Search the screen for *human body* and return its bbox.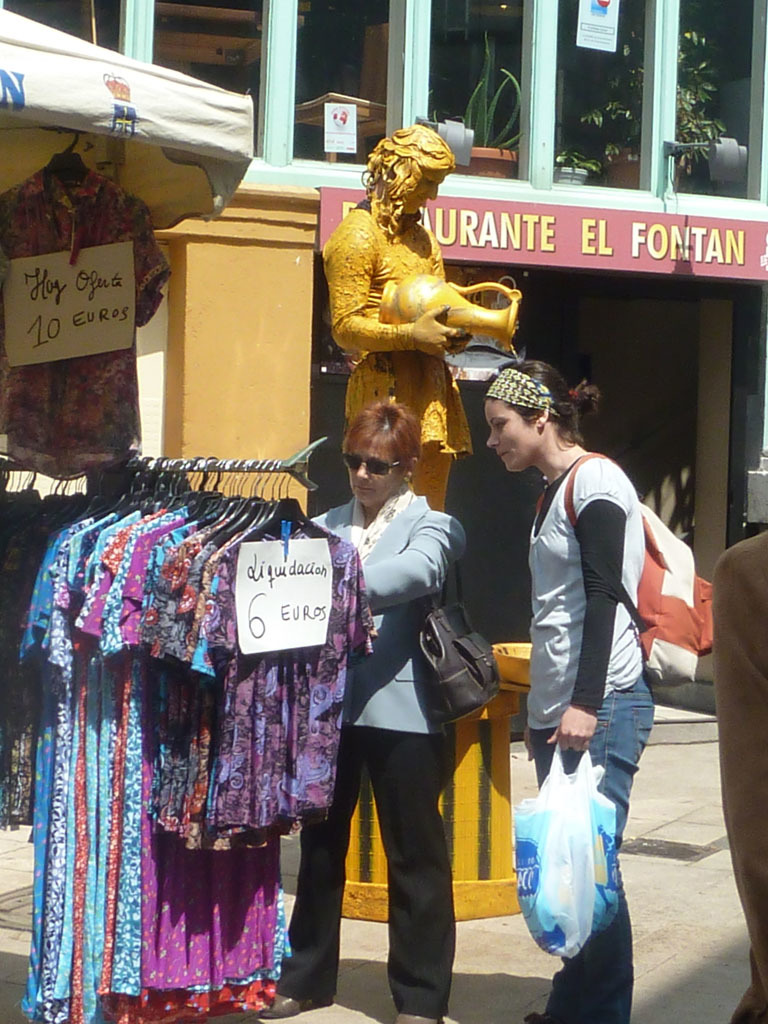
Found: 337:127:466:517.
